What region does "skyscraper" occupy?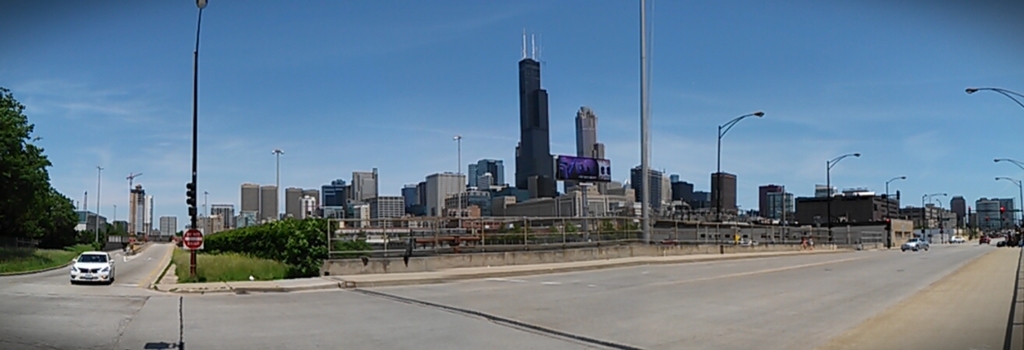
box(464, 159, 511, 196).
